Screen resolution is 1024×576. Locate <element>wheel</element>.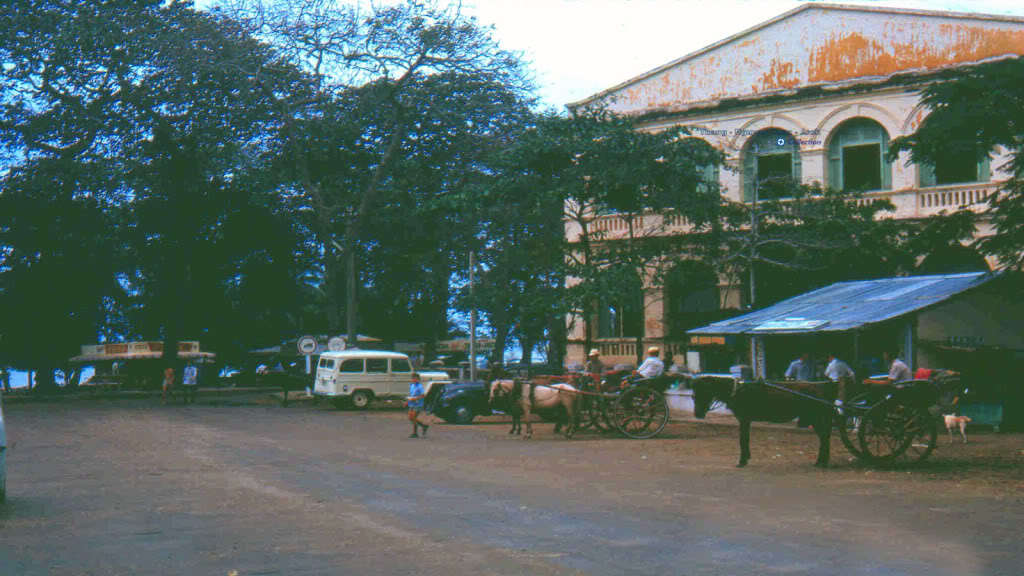
detection(609, 389, 681, 439).
